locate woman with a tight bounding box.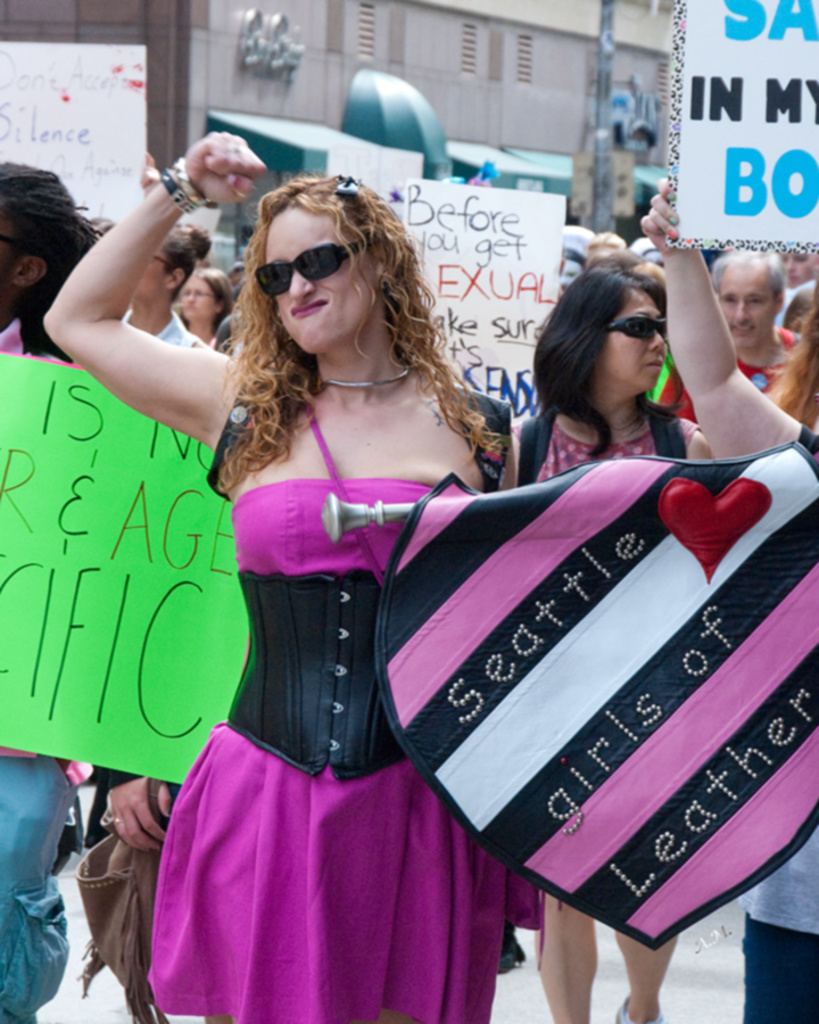
bbox(133, 149, 564, 1023).
